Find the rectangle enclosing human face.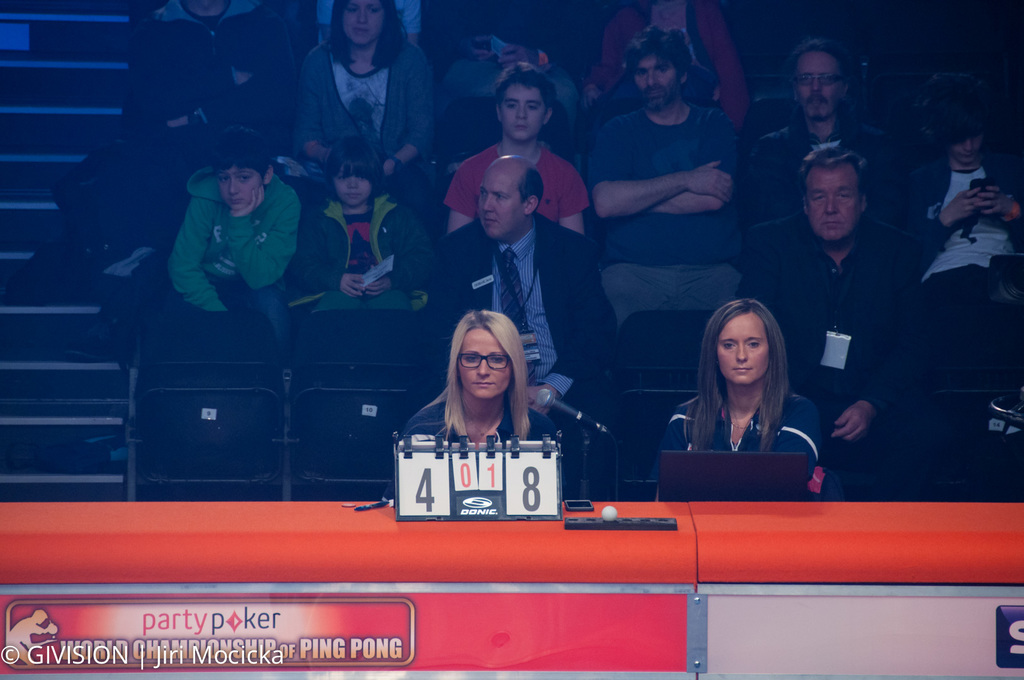
219:166:261:219.
